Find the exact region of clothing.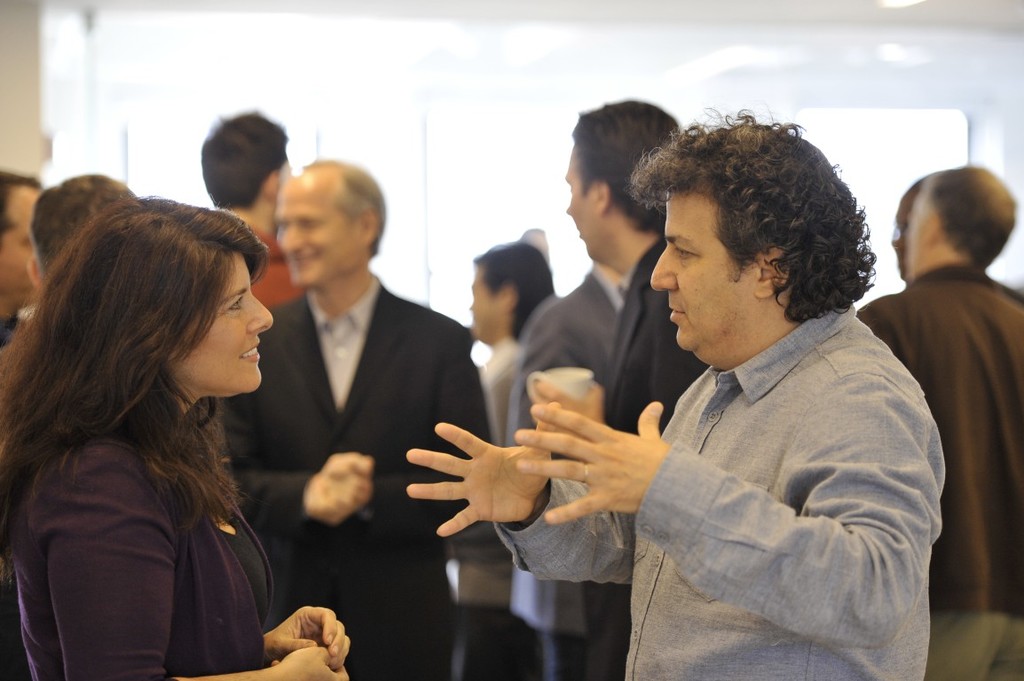
Exact region: 862 274 1023 680.
